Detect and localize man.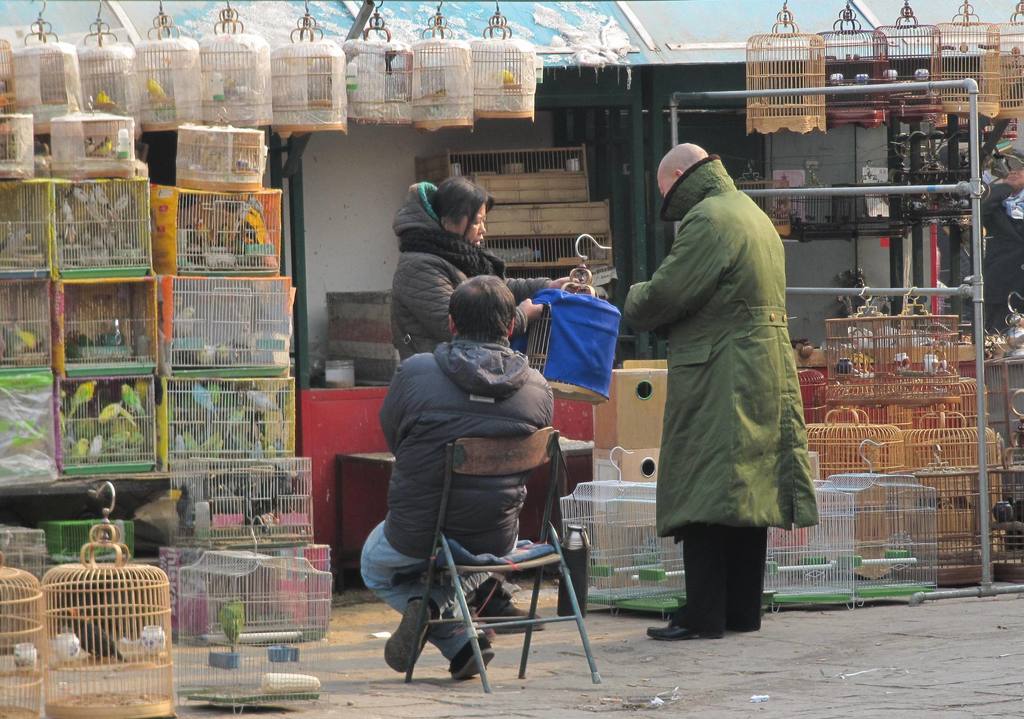
Localized at pyautogui.locateOnScreen(627, 132, 825, 644).
